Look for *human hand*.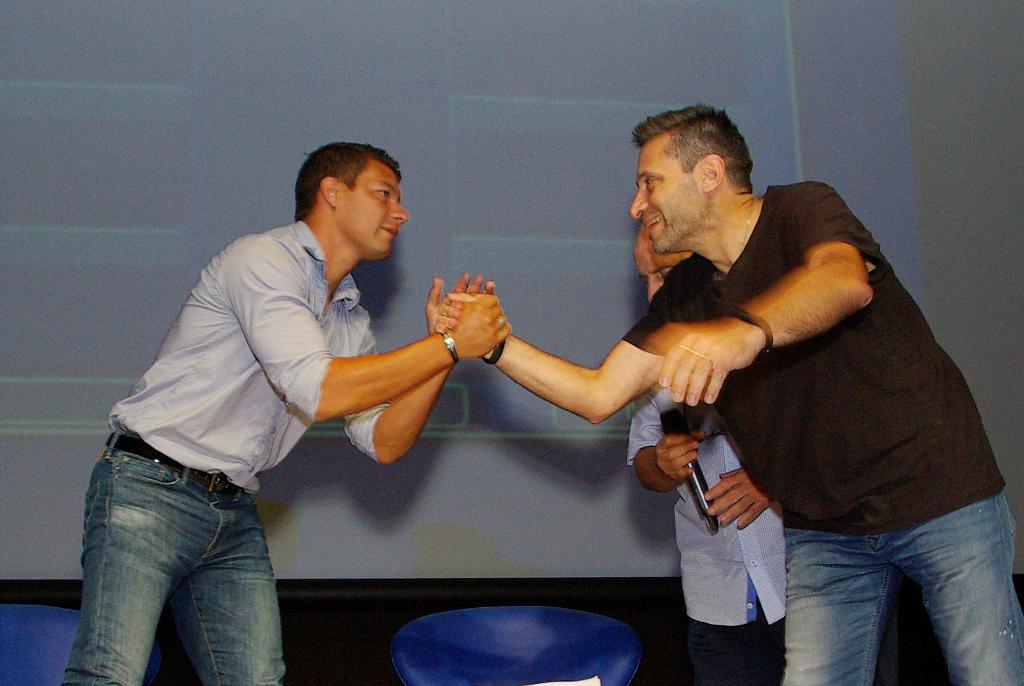
Found: 431 289 474 335.
